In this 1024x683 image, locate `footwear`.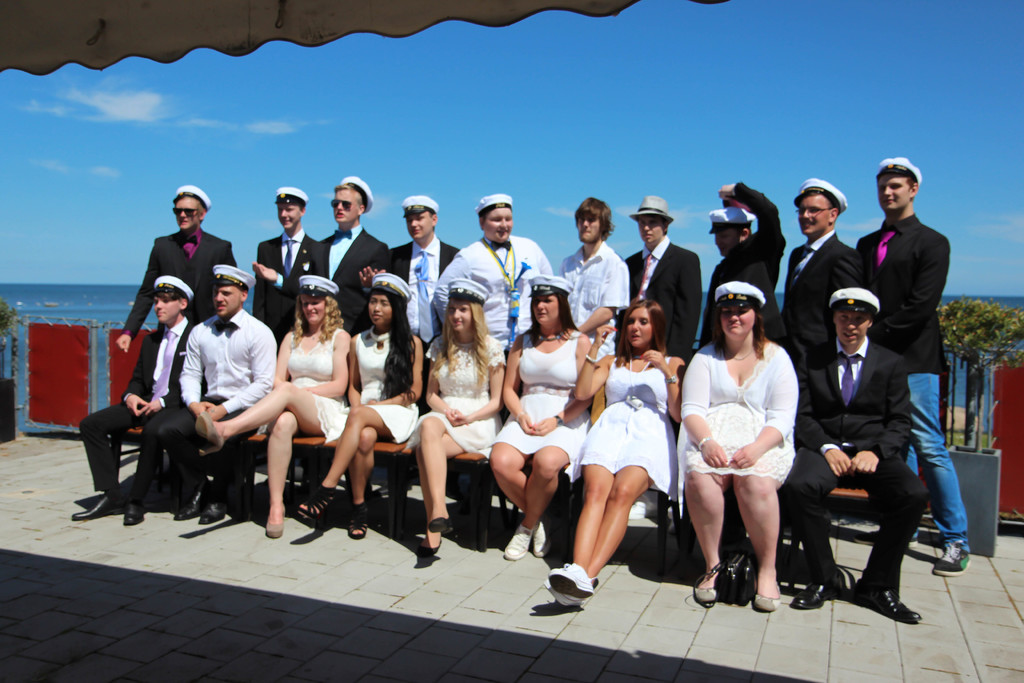
Bounding box: [left=547, top=562, right=595, bottom=596].
